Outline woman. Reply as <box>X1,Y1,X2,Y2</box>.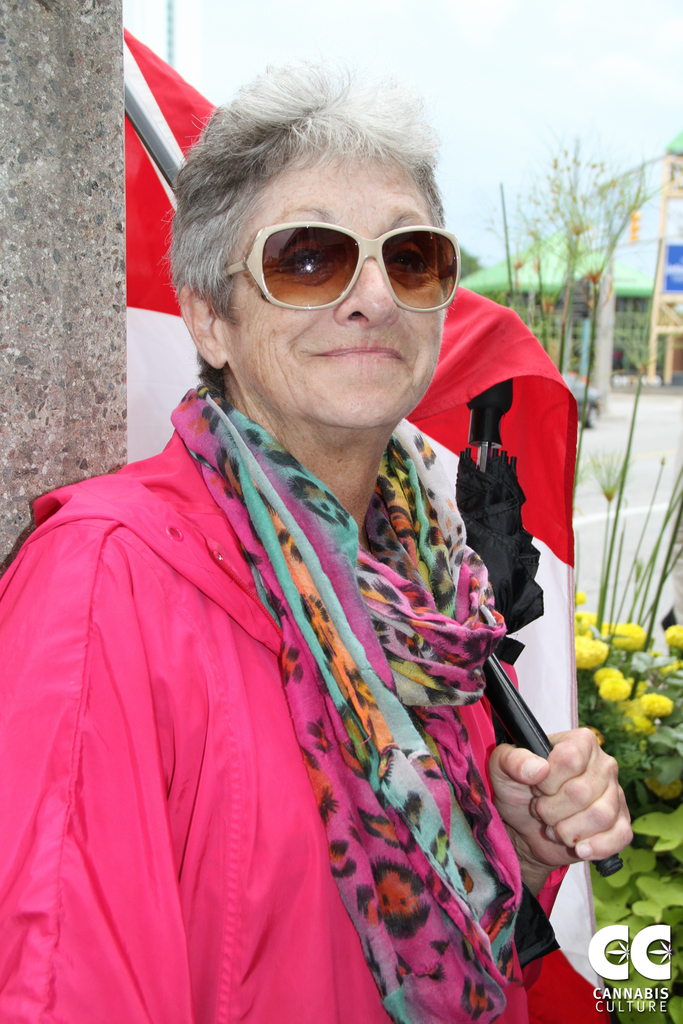
<box>0,118,660,1019</box>.
